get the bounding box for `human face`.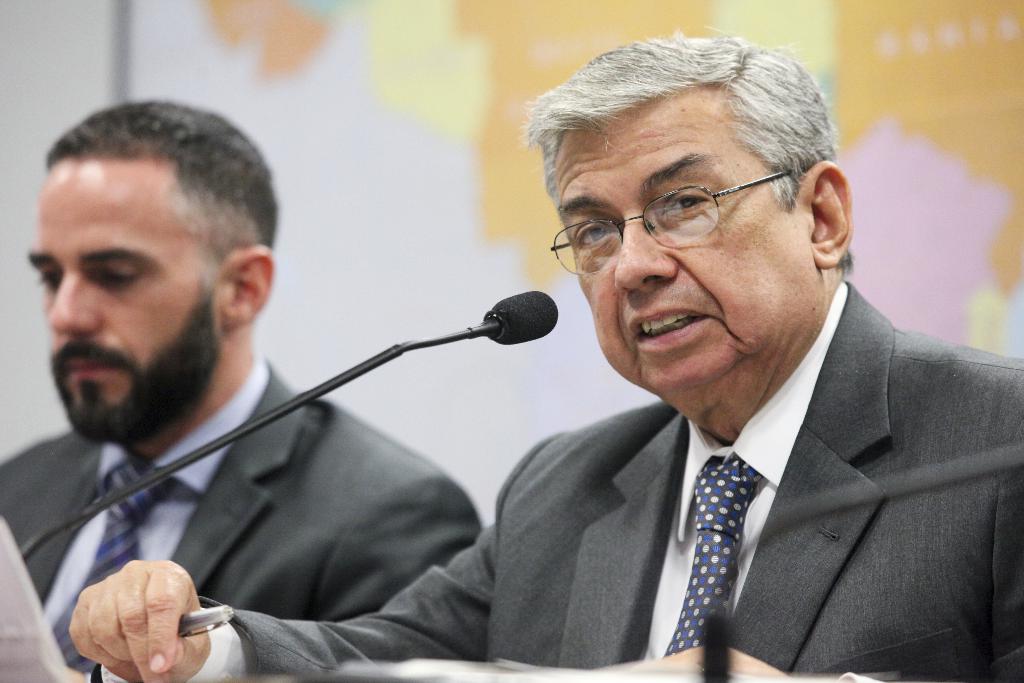
left=556, top=117, right=819, bottom=402.
